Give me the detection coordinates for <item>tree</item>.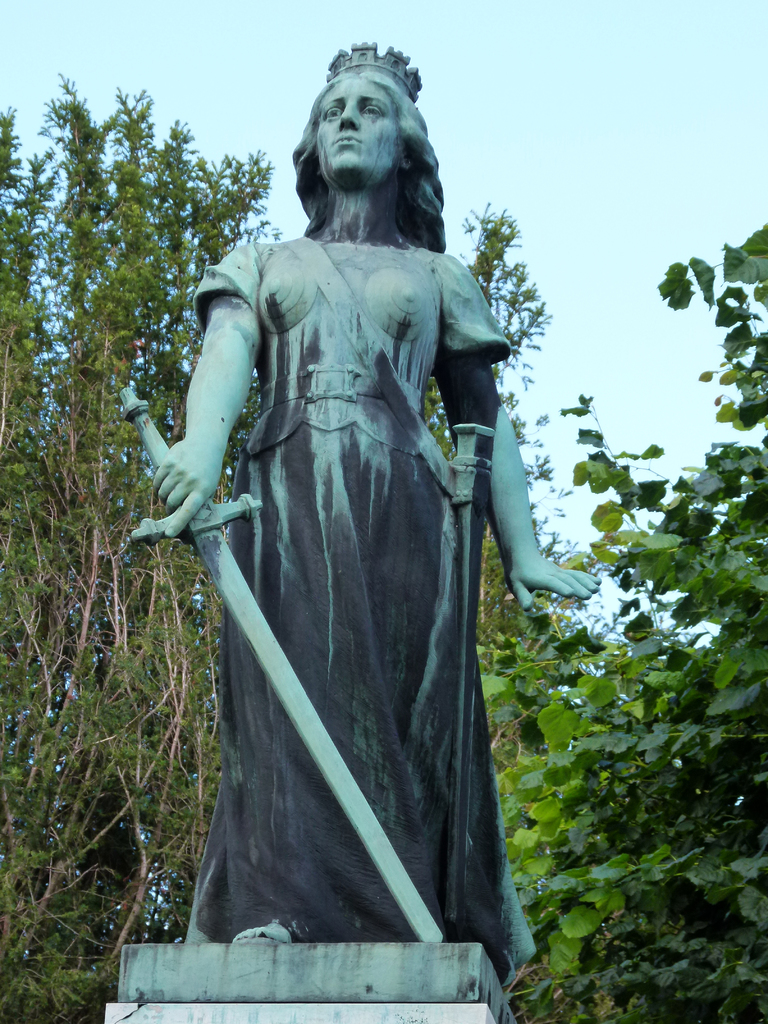
select_region(0, 72, 557, 1023).
